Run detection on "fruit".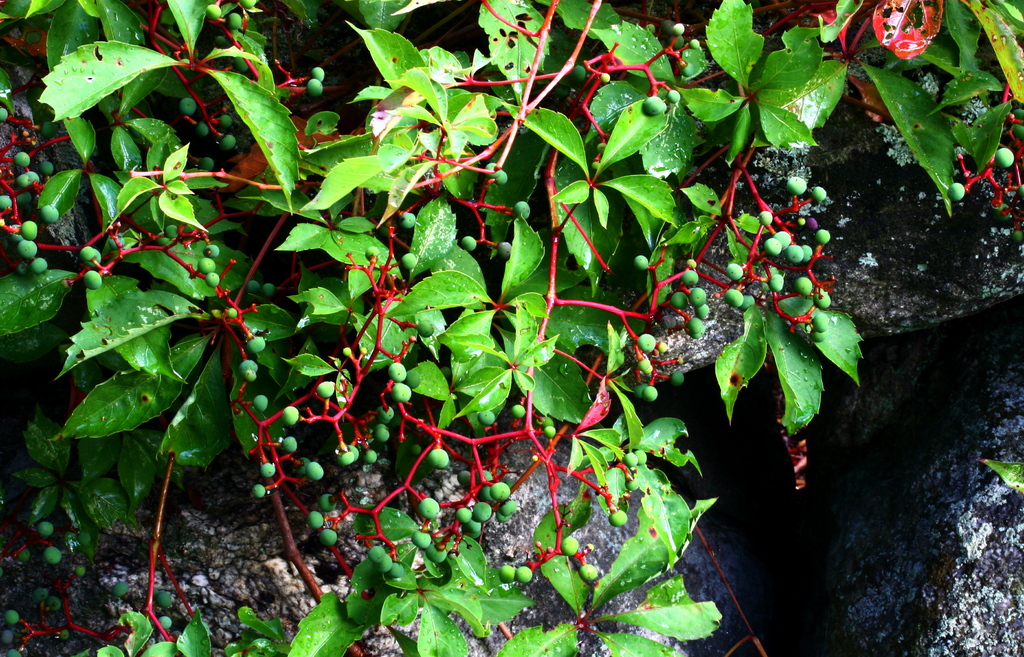
Result: detection(113, 581, 134, 595).
